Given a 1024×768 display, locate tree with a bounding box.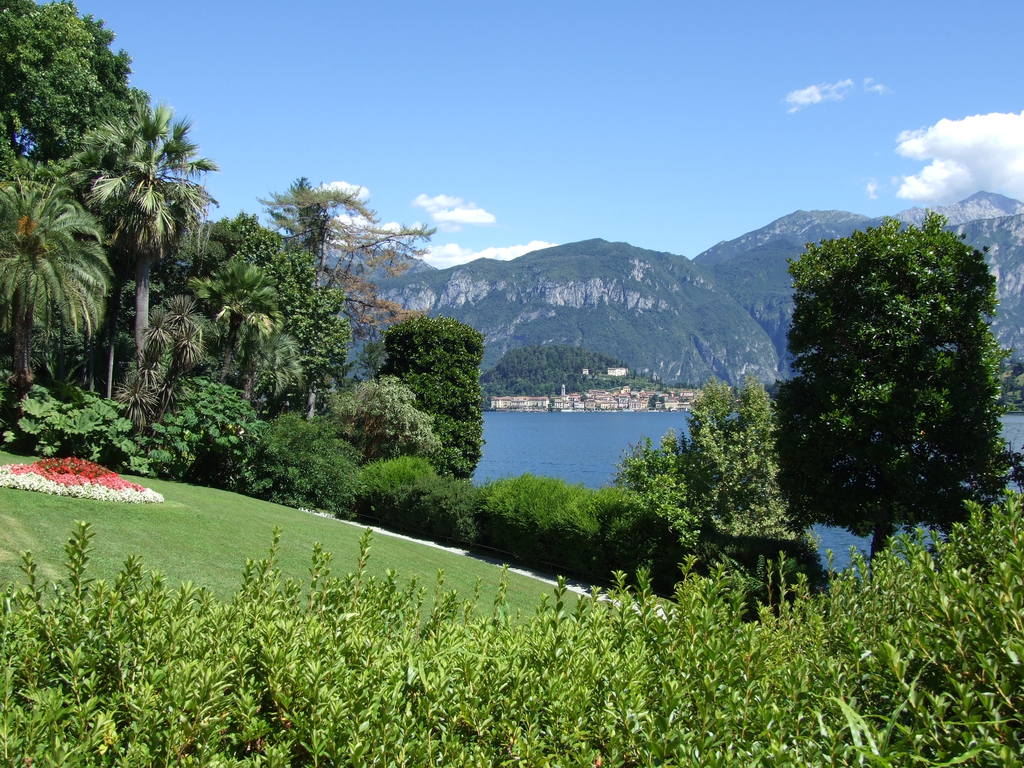
Located: 383:309:493:483.
